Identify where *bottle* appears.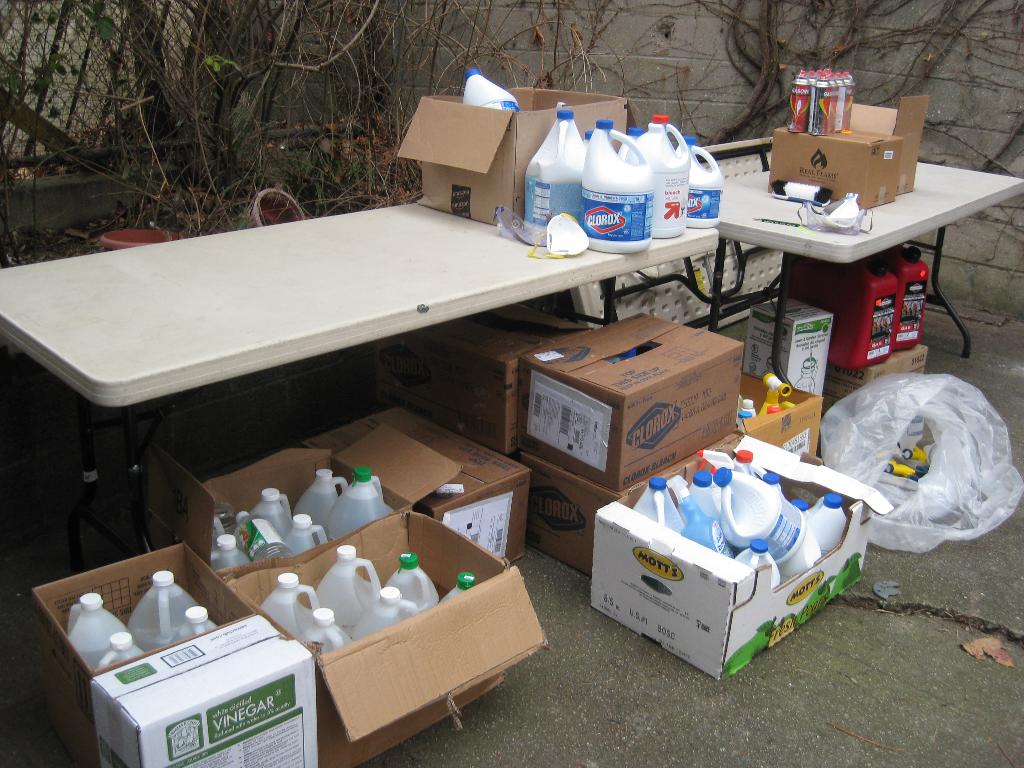
Appears at 442 571 474 603.
